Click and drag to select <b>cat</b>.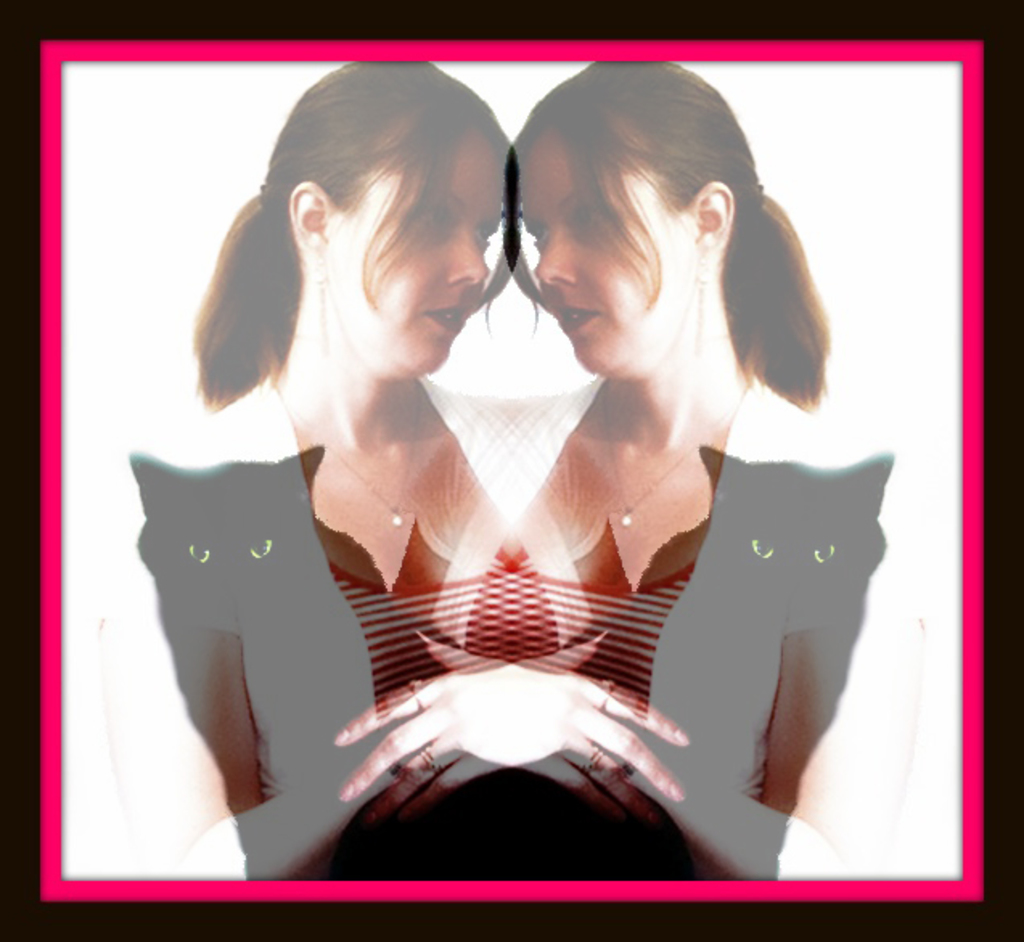
Selection: <region>127, 450, 386, 879</region>.
